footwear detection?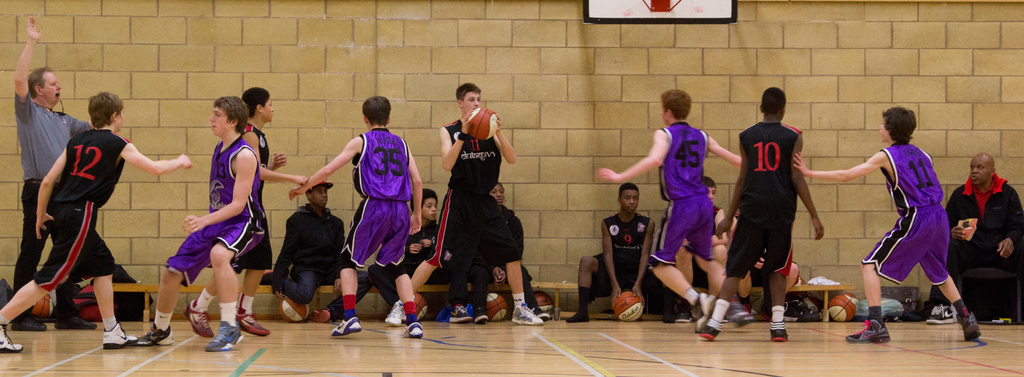
473/308/491/328
